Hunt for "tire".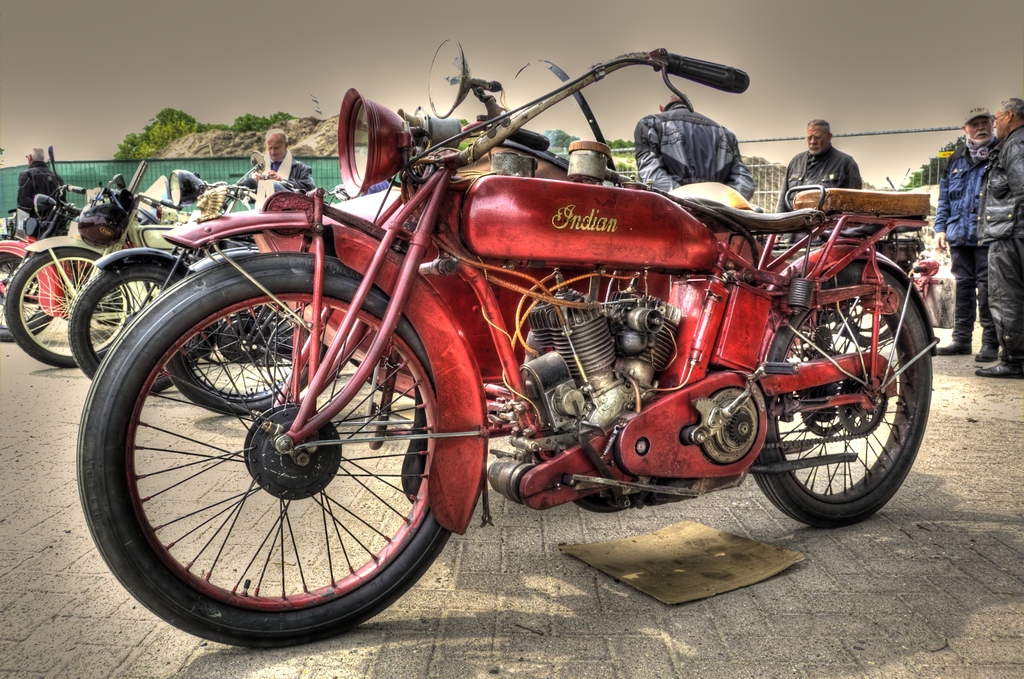
Hunted down at x1=3 y1=252 x2=131 y2=366.
